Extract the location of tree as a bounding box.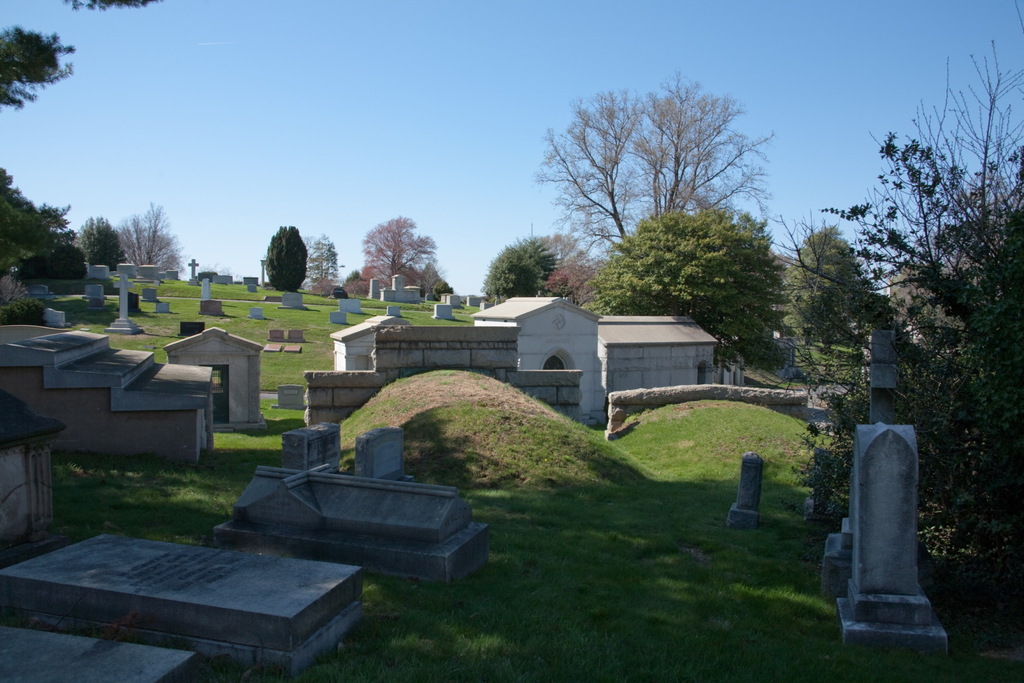
{"left": 116, "top": 199, "right": 184, "bottom": 269}.
